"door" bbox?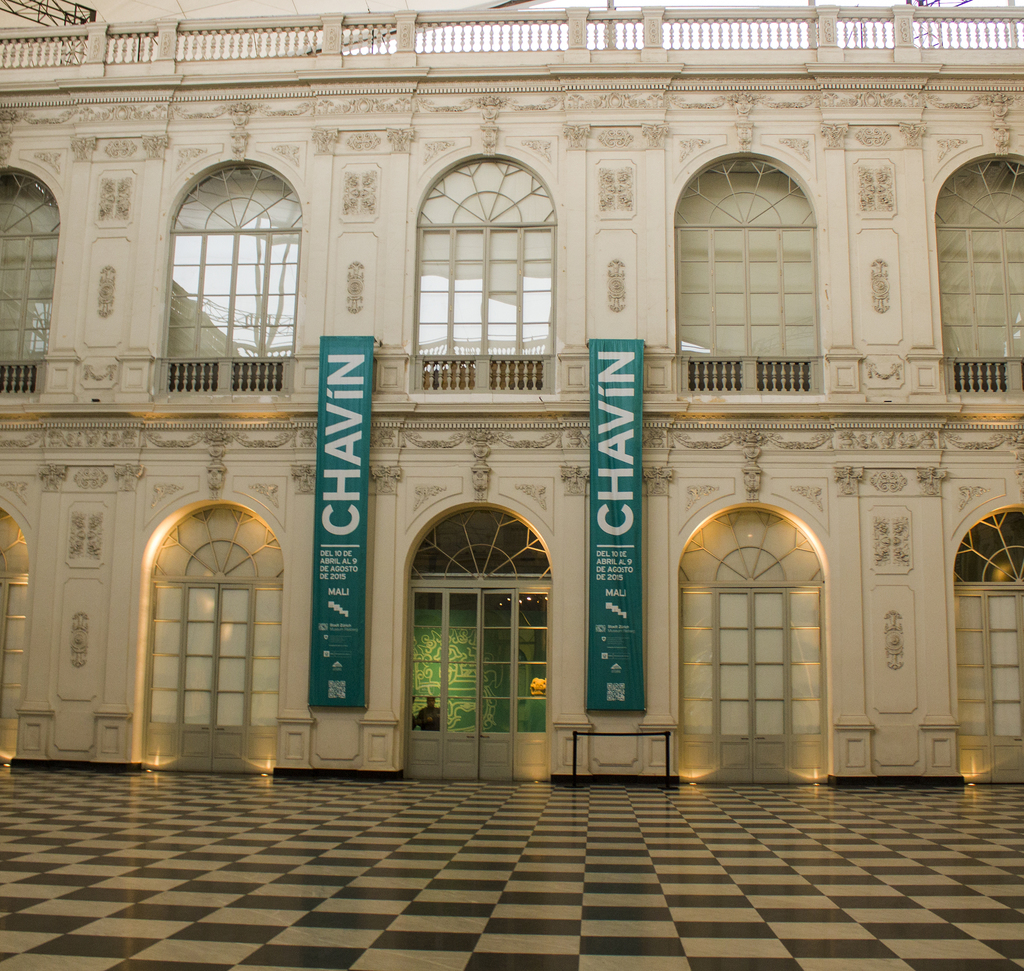
(985, 590, 1023, 784)
